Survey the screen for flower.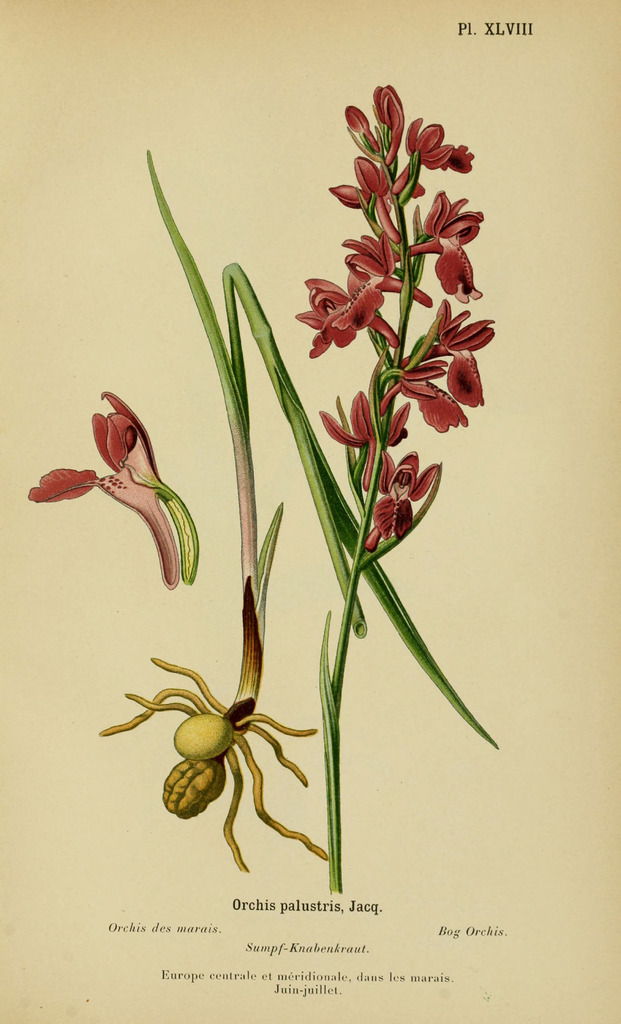
Survey found: (303, 257, 387, 344).
